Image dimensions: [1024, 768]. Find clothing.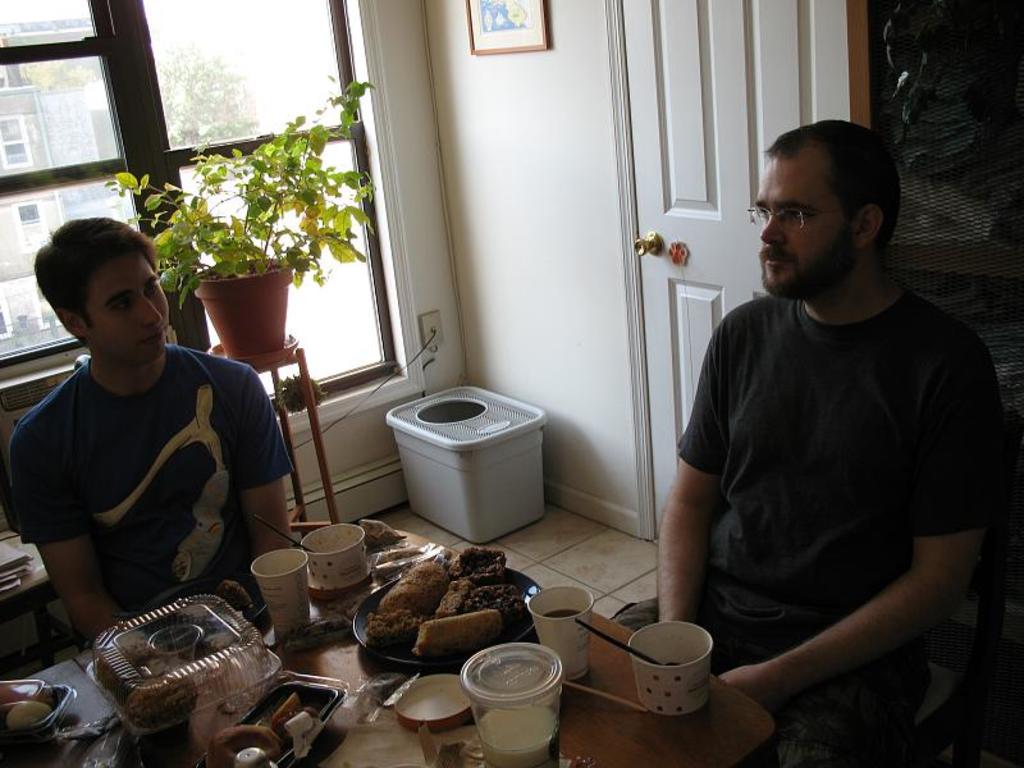
<region>18, 339, 298, 618</region>.
